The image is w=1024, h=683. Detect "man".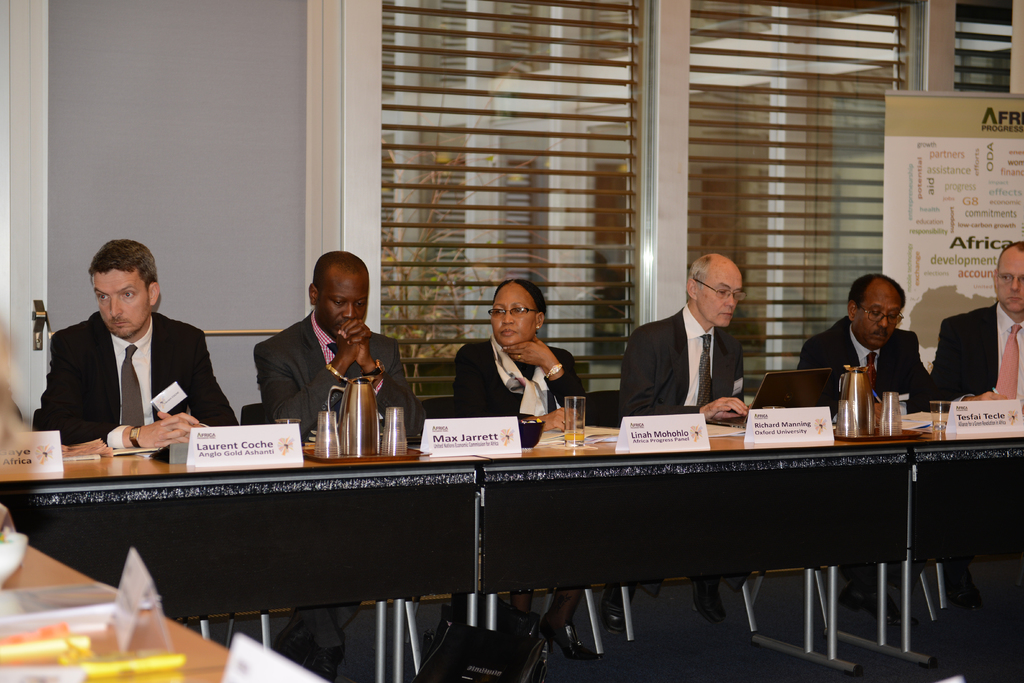
Detection: bbox=(614, 251, 776, 431).
